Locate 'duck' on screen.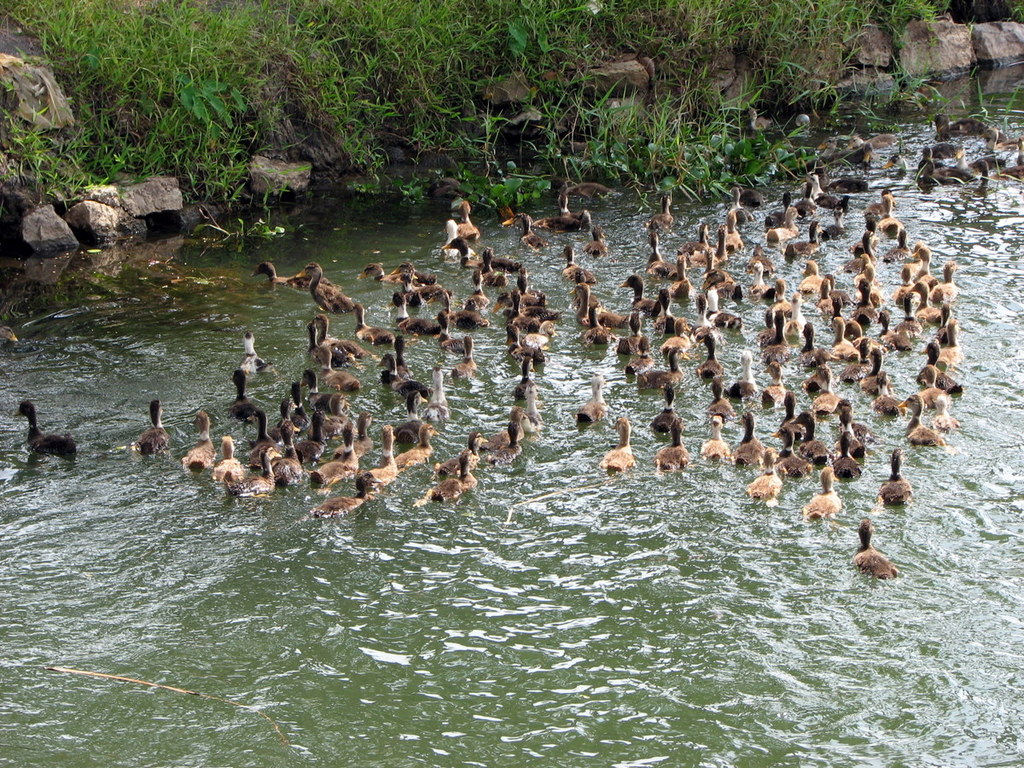
On screen at 512/264/538/300.
